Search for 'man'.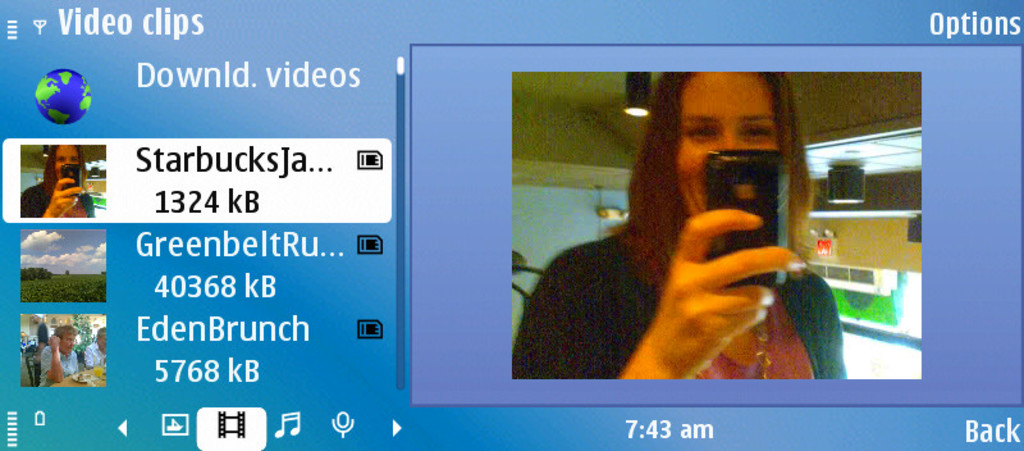
Found at {"left": 41, "top": 327, "right": 76, "bottom": 386}.
